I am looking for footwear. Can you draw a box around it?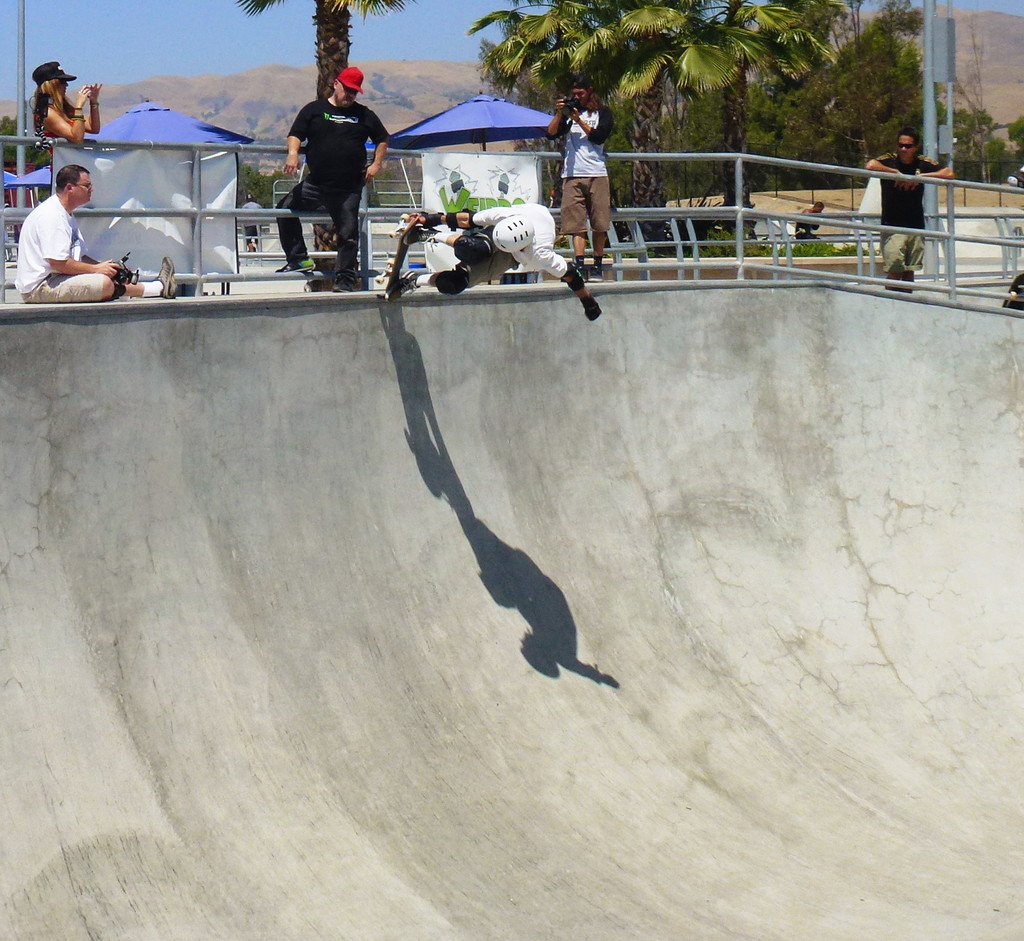
Sure, the bounding box is <region>578, 297, 605, 325</region>.
